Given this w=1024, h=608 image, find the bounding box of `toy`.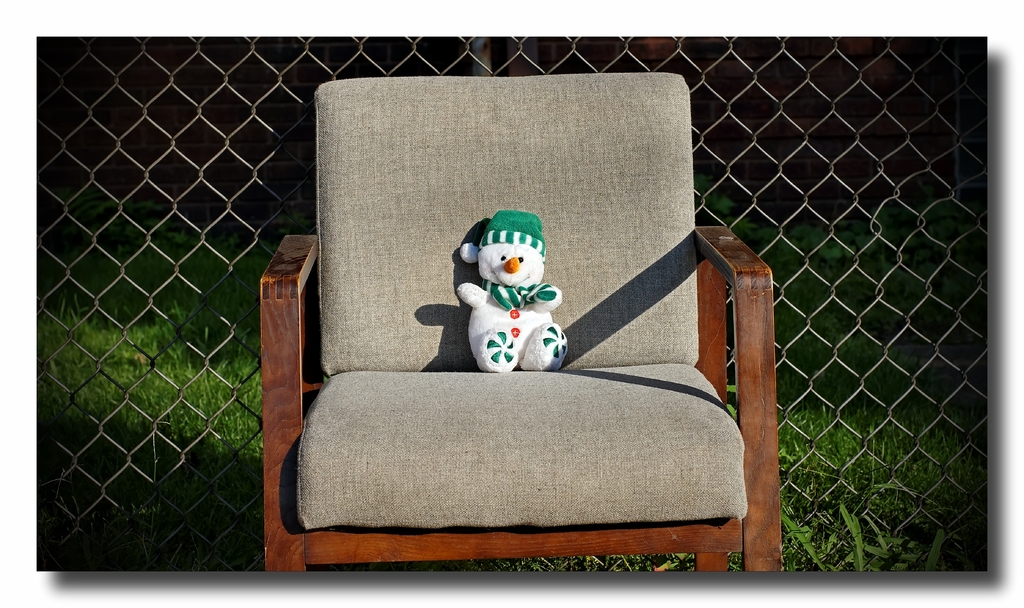
452,208,568,369.
